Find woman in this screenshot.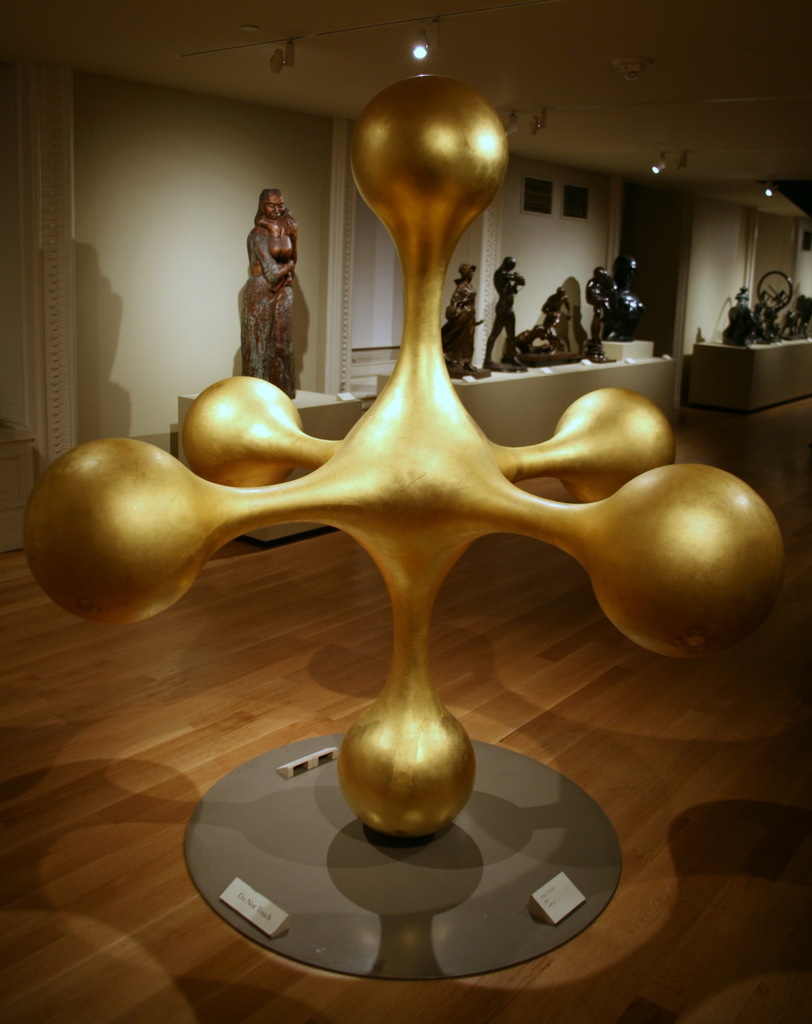
The bounding box for woman is left=442, top=262, right=479, bottom=371.
